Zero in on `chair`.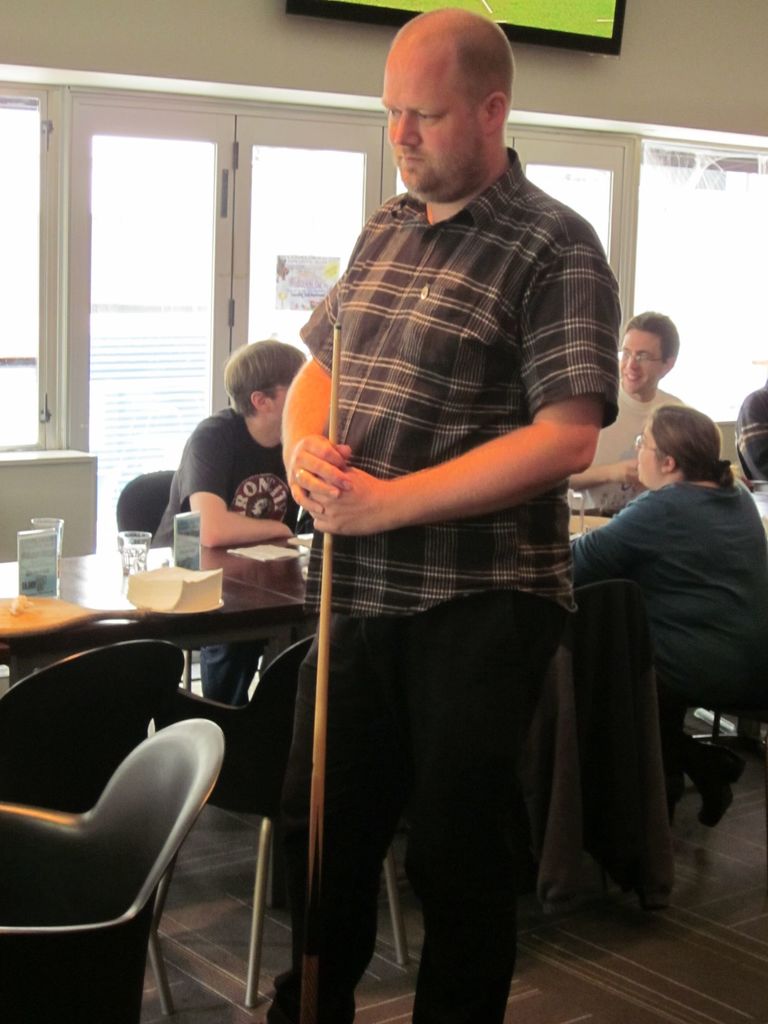
Zeroed in: l=517, t=582, r=650, b=932.
